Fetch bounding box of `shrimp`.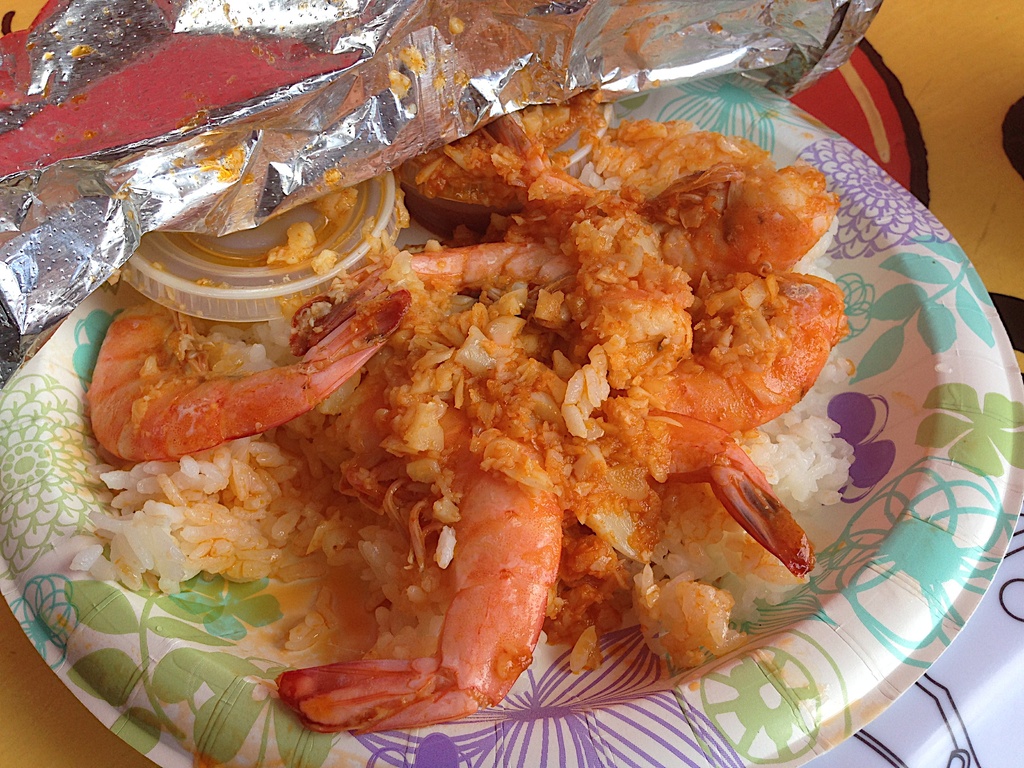
Bbox: bbox(625, 410, 816, 580).
